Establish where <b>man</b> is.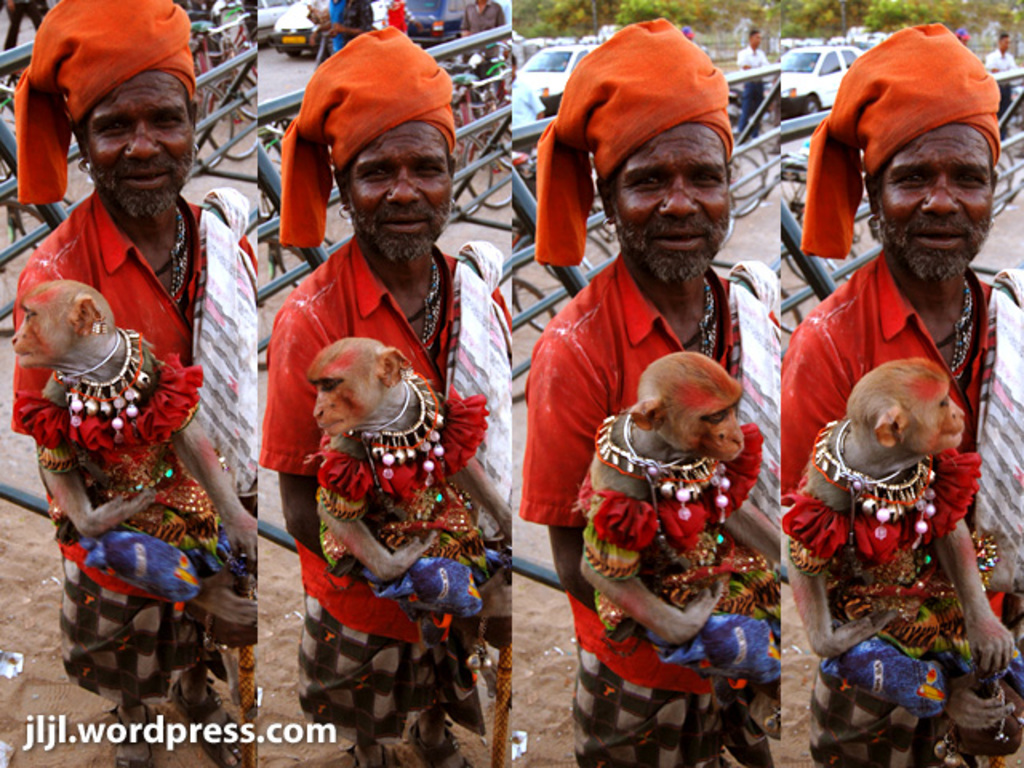
Established at bbox(518, 18, 778, 766).
